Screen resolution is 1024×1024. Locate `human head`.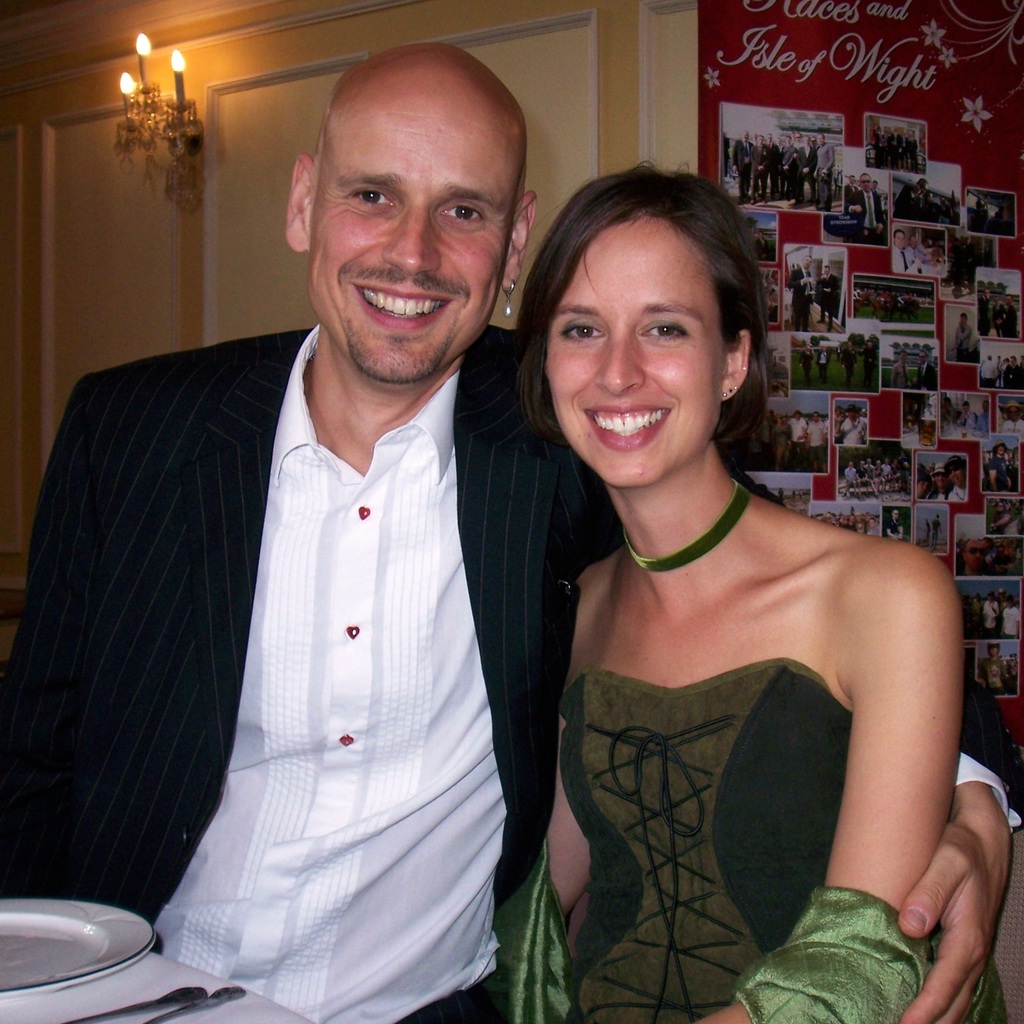
BBox(847, 176, 856, 186).
